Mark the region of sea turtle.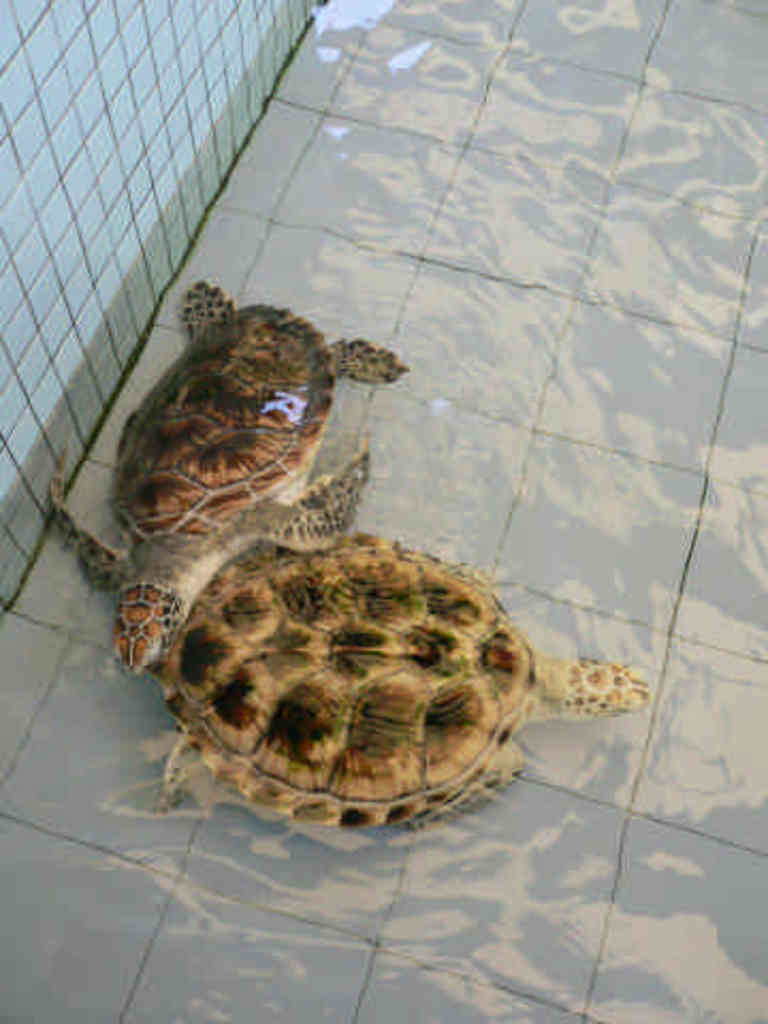
Region: box(147, 527, 661, 849).
